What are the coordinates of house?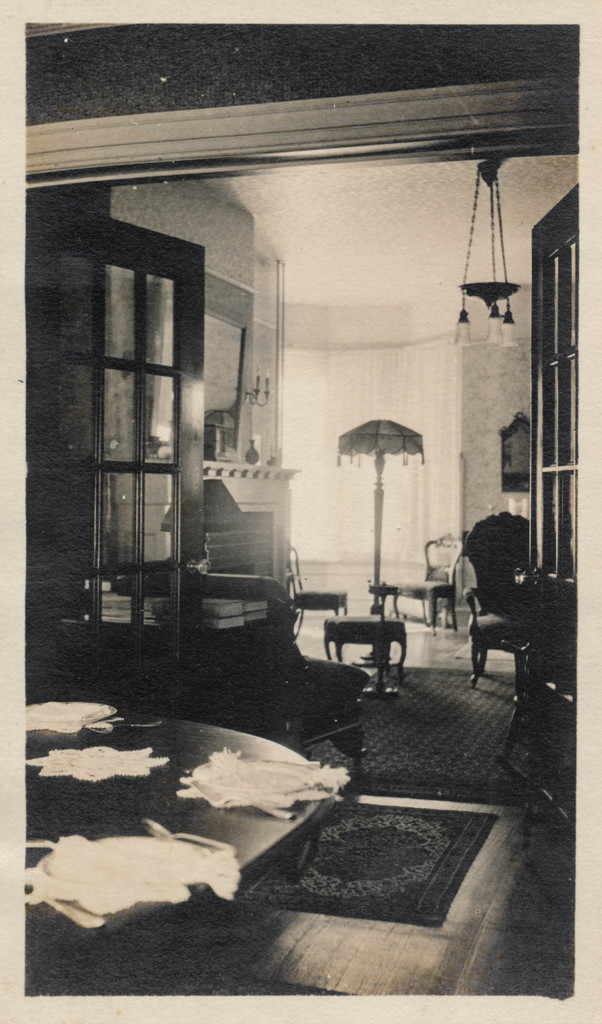
l=25, t=28, r=571, b=991.
